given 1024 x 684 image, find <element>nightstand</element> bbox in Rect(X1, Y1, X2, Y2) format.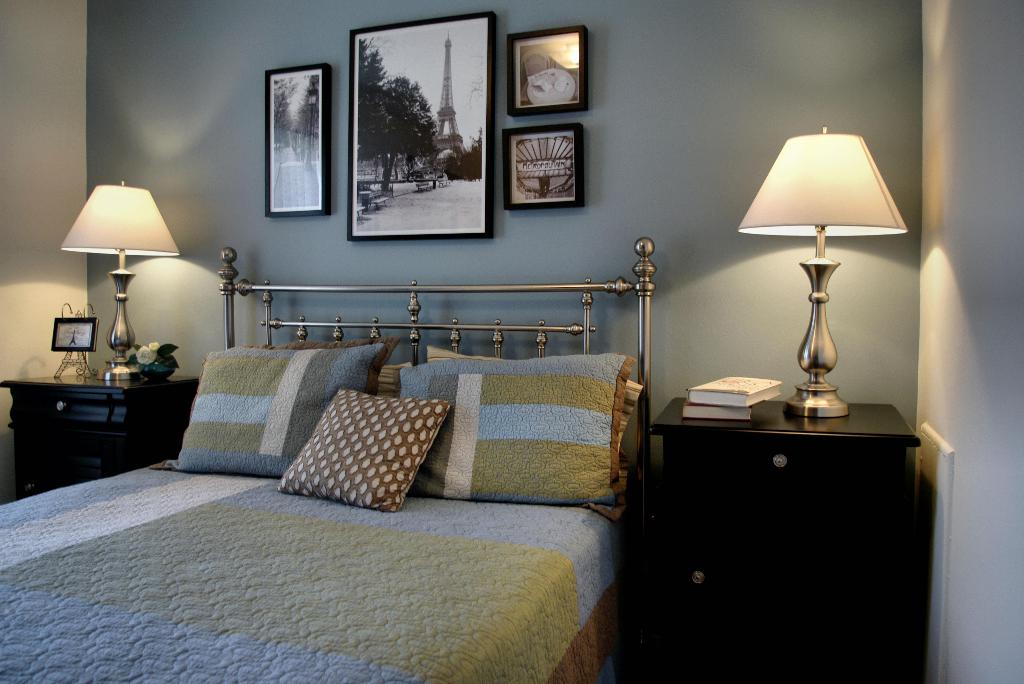
Rect(0, 363, 193, 497).
